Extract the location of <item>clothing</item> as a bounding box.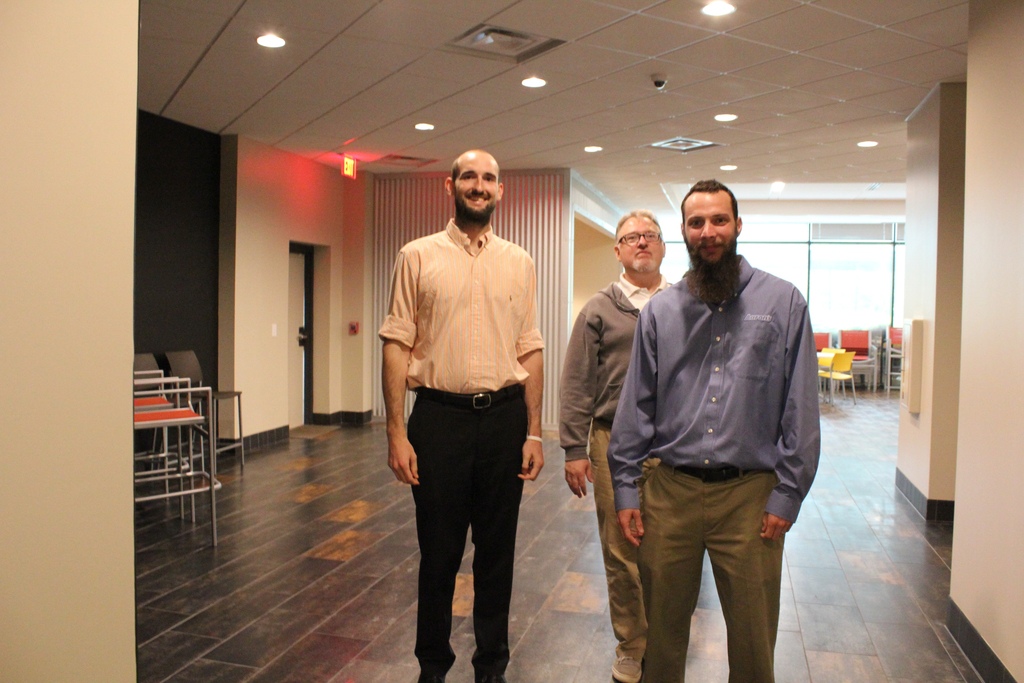
561 267 669 648.
